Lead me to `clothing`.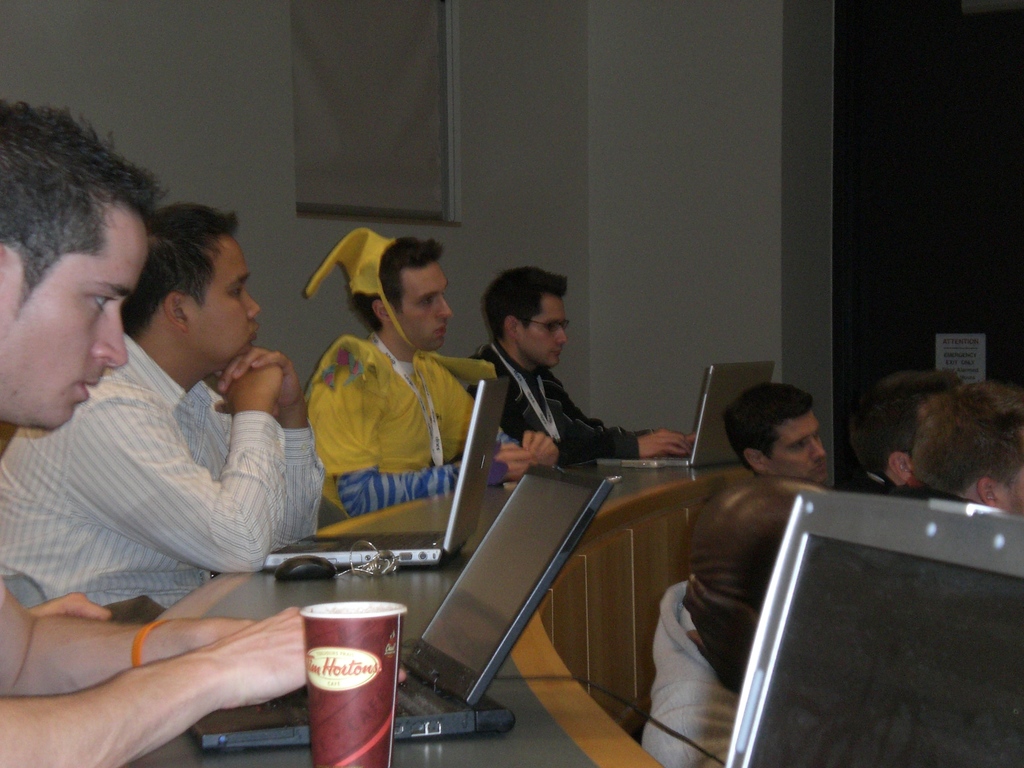
Lead to 846:477:954:510.
